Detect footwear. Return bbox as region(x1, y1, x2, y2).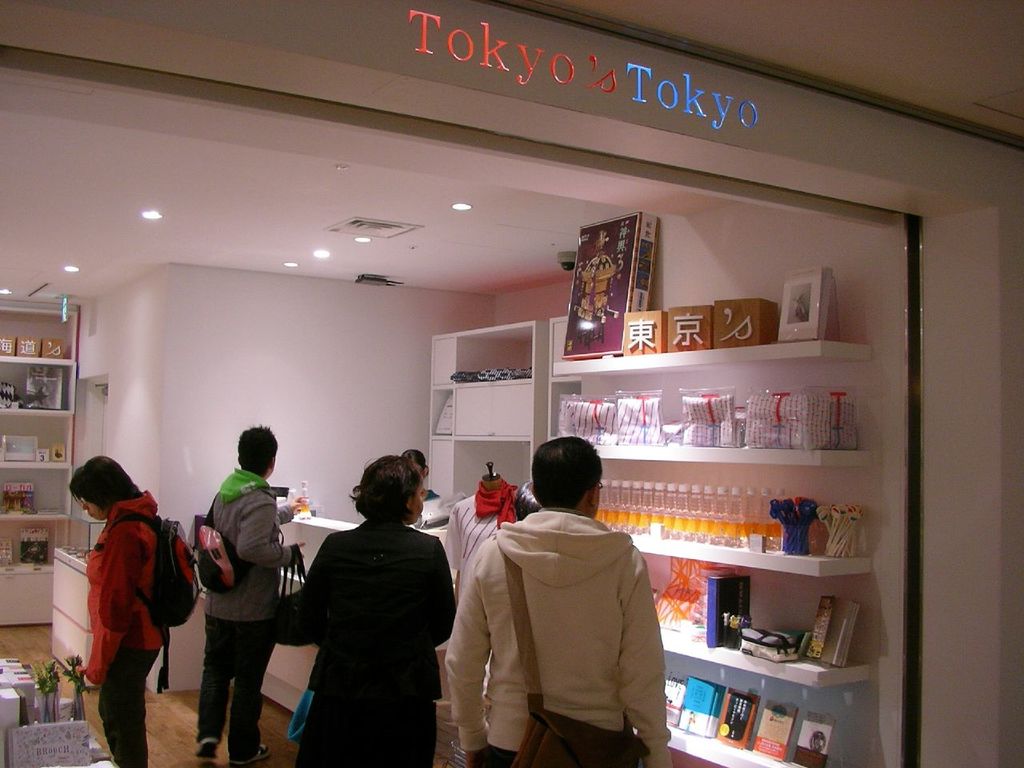
region(230, 735, 270, 767).
